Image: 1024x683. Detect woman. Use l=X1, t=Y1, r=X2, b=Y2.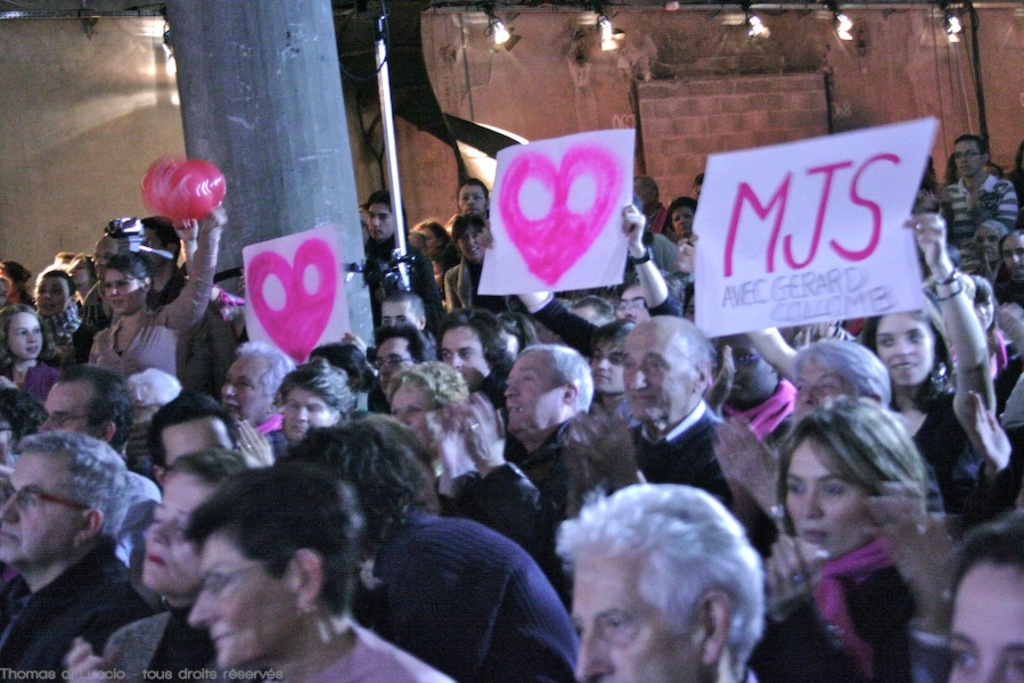
l=449, t=213, r=513, b=314.
